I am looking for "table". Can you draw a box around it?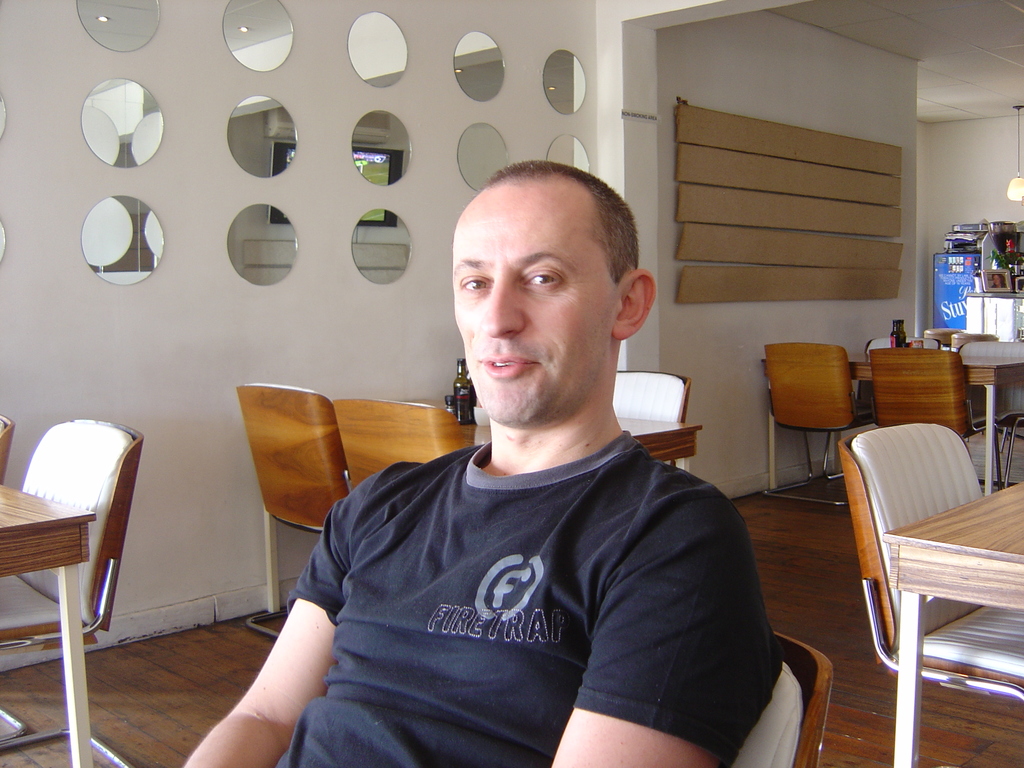
Sure, the bounding box is (879, 474, 1023, 766).
